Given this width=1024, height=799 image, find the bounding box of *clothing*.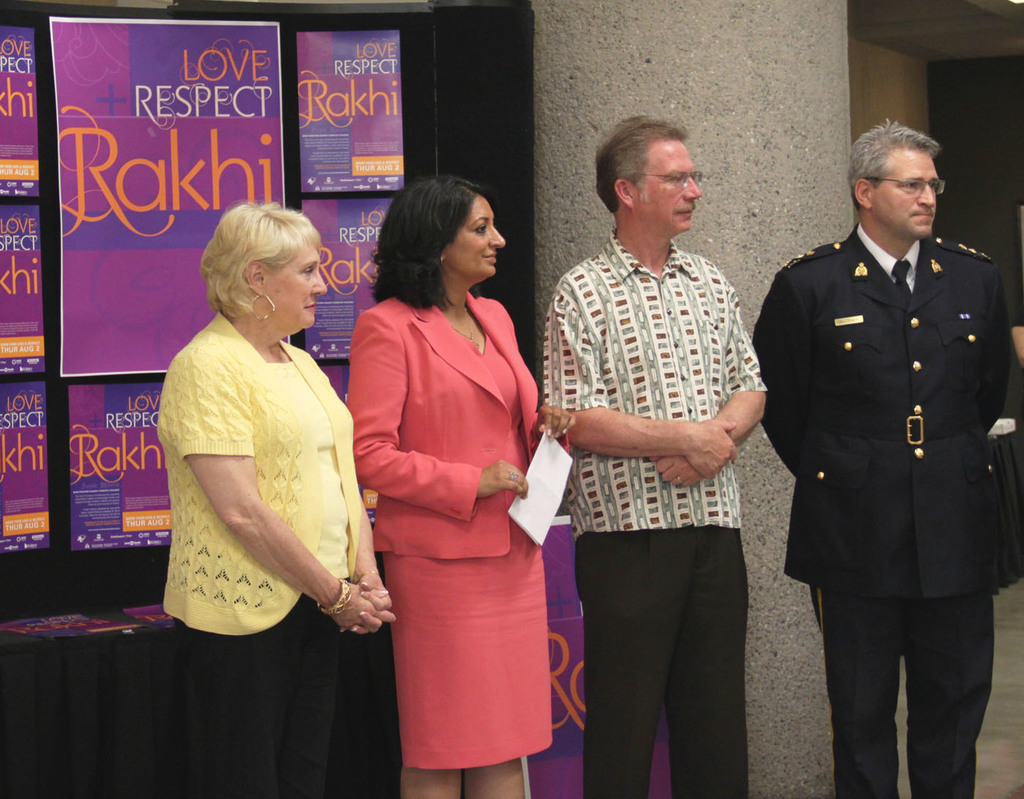
753, 226, 1023, 598.
